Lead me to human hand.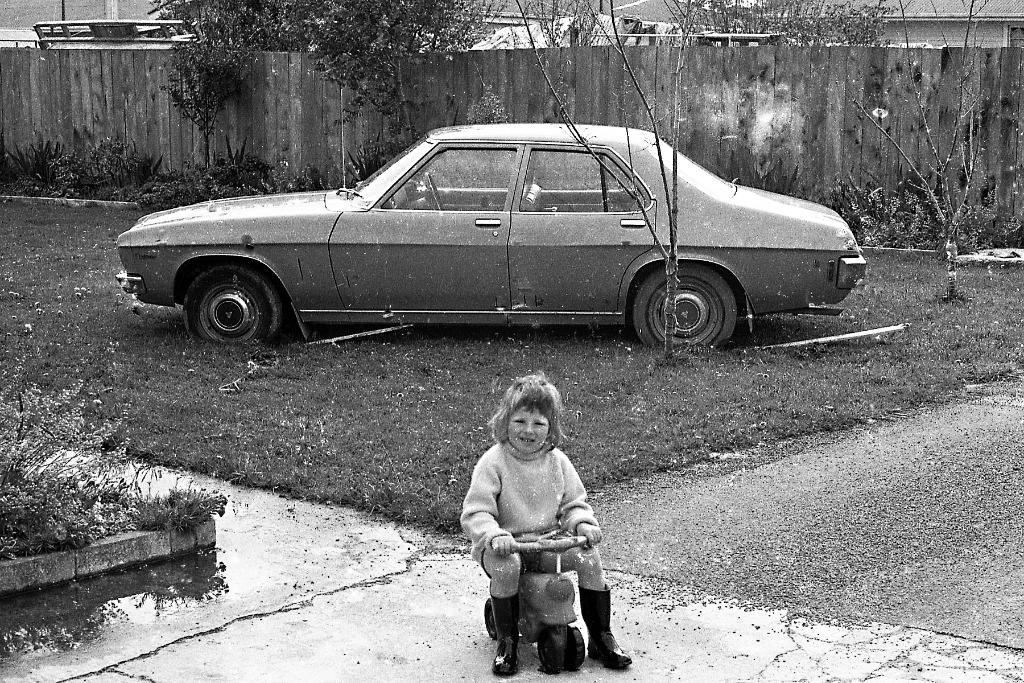
Lead to select_region(576, 521, 604, 546).
